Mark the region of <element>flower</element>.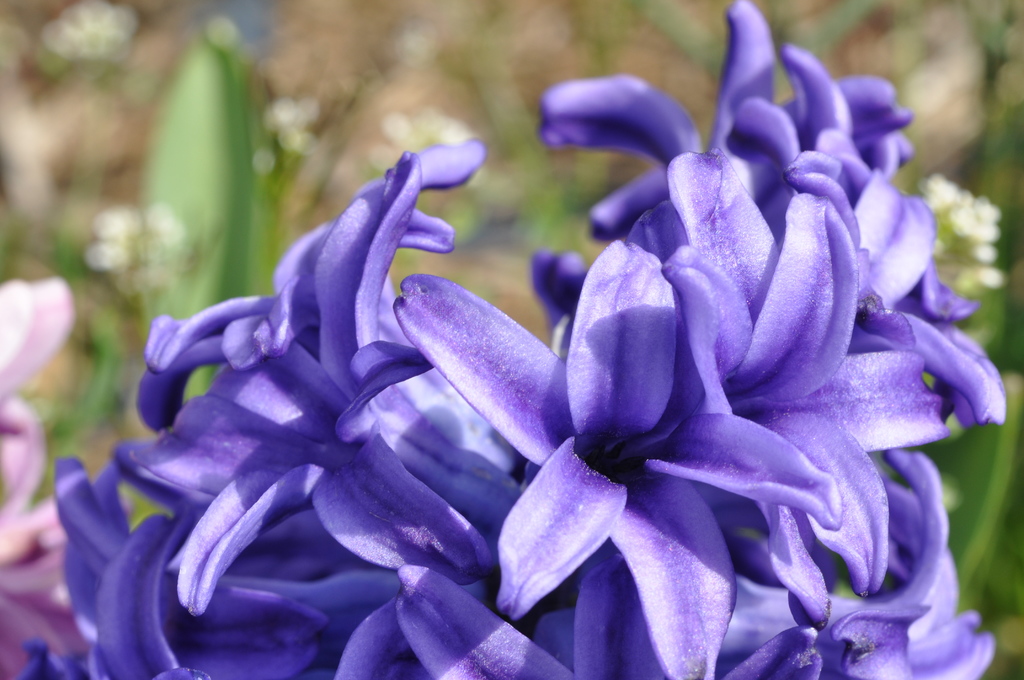
Region: (0, 279, 131, 679).
